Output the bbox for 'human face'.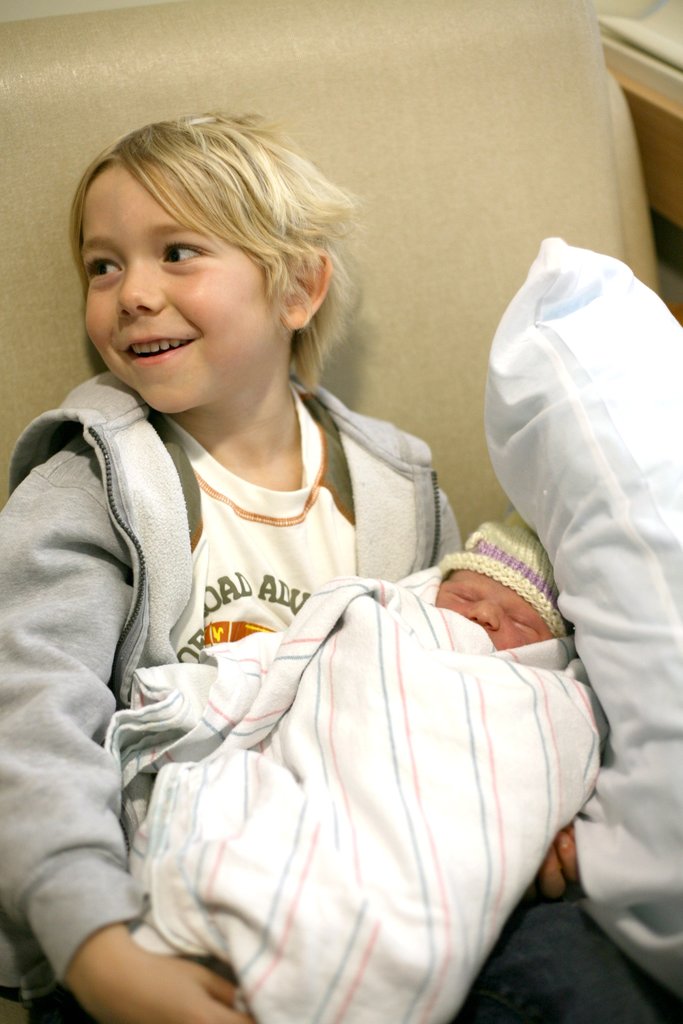
left=438, top=557, right=550, bottom=652.
